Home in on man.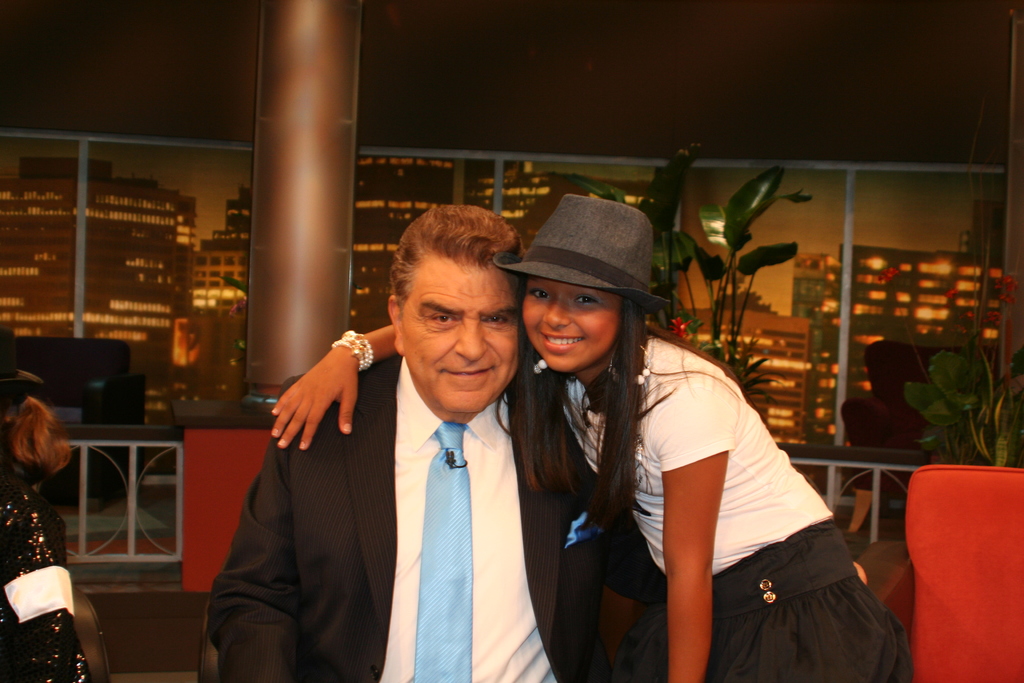
Homed in at {"left": 200, "top": 231, "right": 587, "bottom": 665}.
